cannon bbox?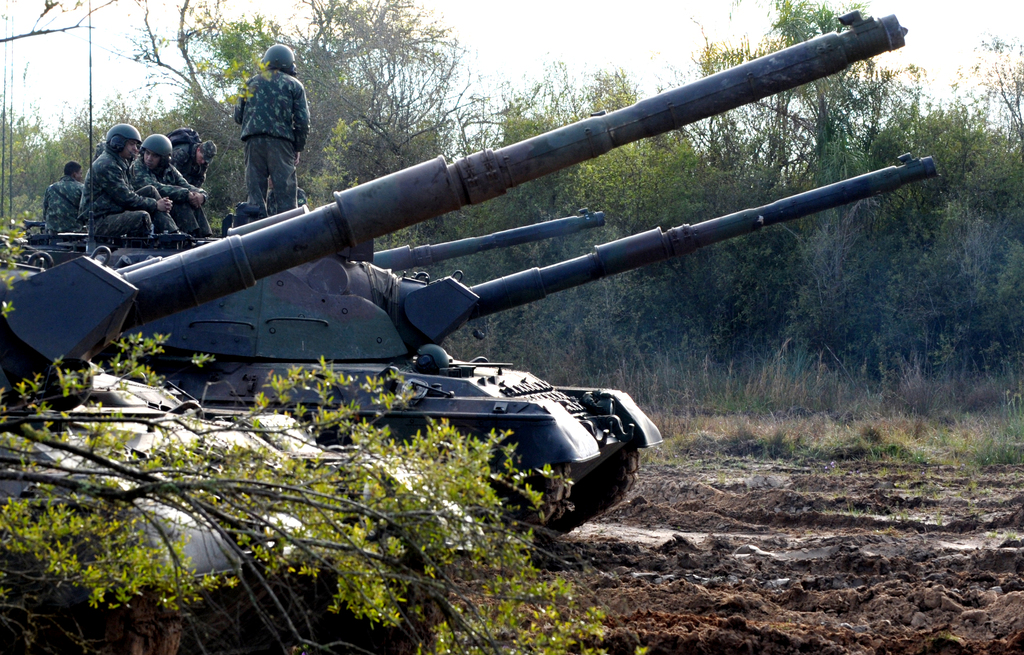
region(0, 152, 948, 547)
